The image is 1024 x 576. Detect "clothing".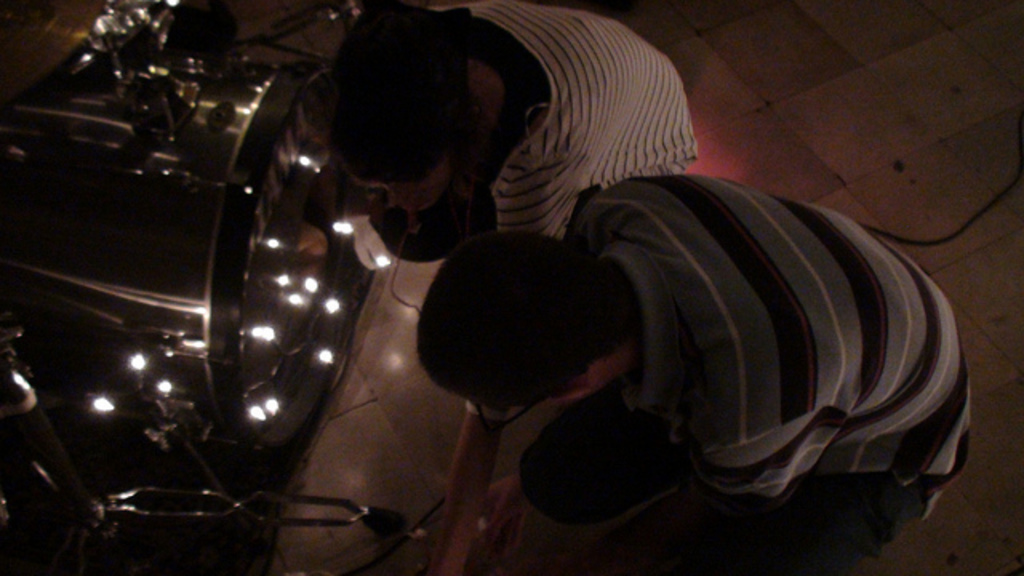
Detection: <bbox>576, 157, 982, 558</bbox>.
